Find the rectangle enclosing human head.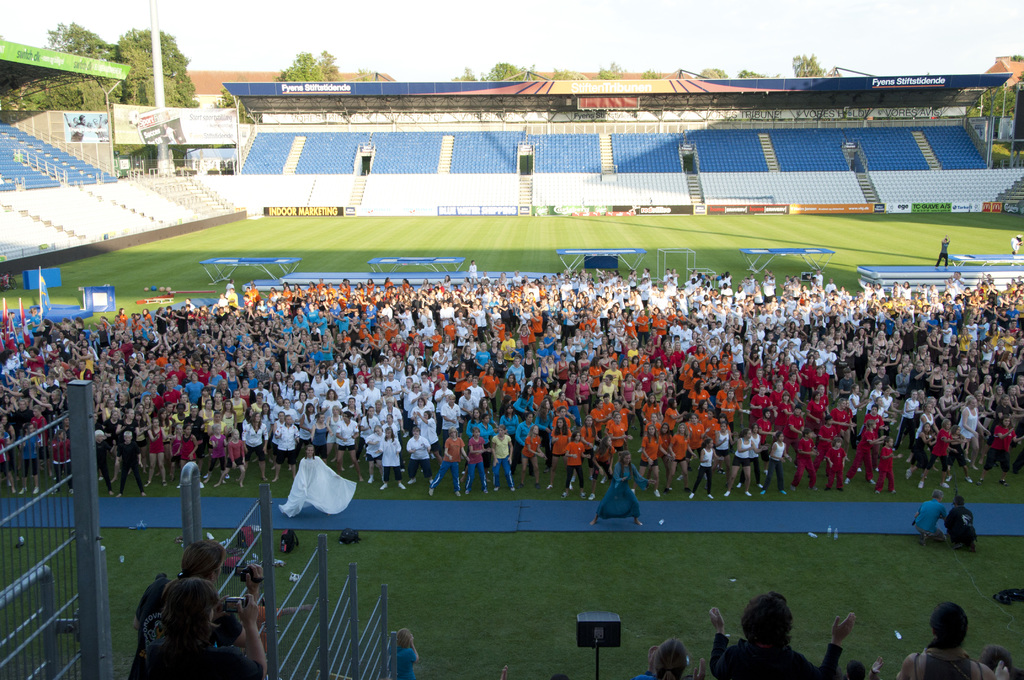
{"x1": 179, "y1": 539, "x2": 226, "y2": 581}.
